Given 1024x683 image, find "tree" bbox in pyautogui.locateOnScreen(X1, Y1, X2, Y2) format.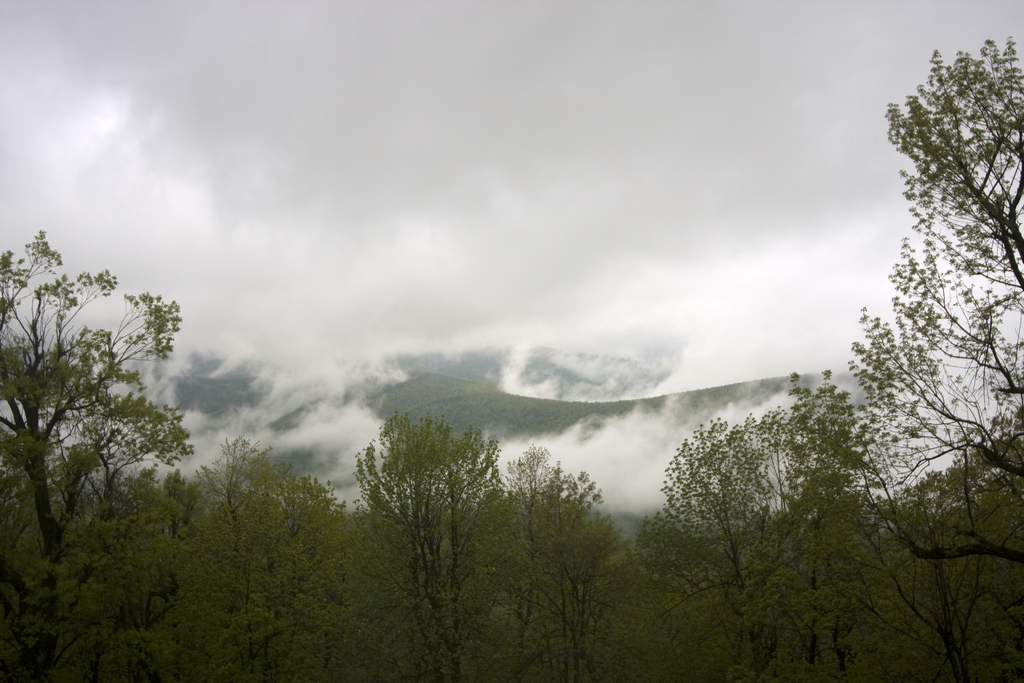
pyautogui.locateOnScreen(844, 33, 1023, 563).
